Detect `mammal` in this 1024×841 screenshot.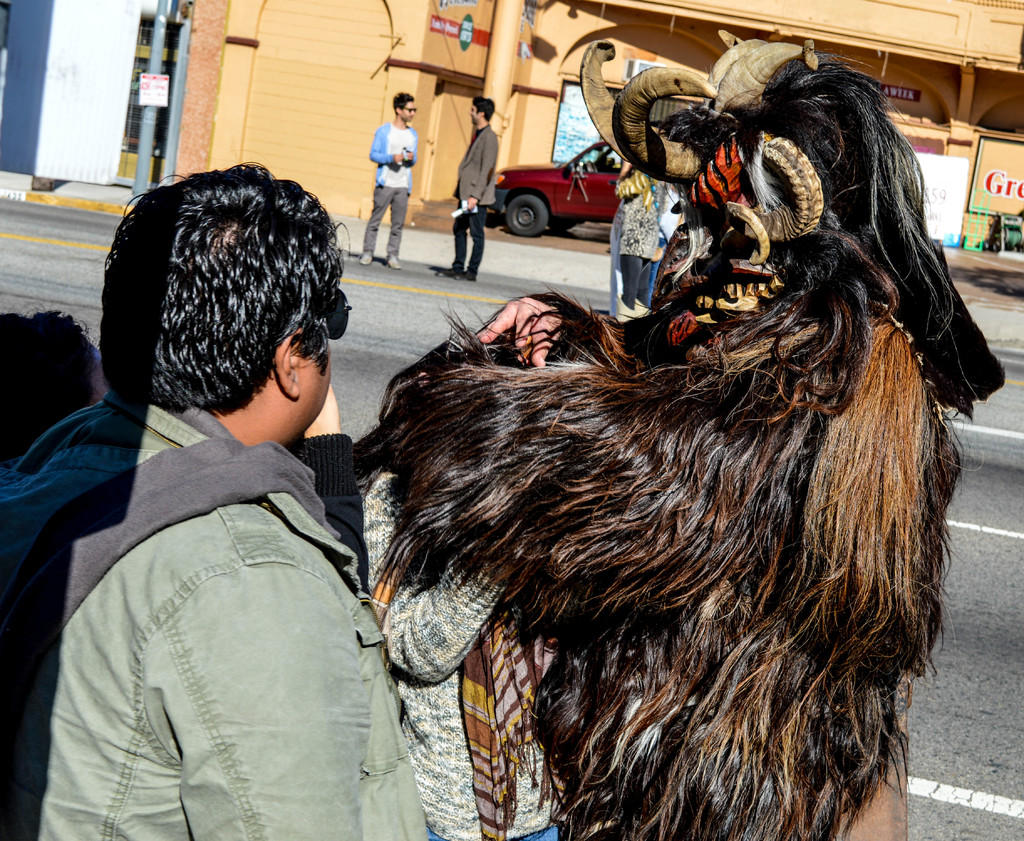
Detection: <box>360,93,420,267</box>.
